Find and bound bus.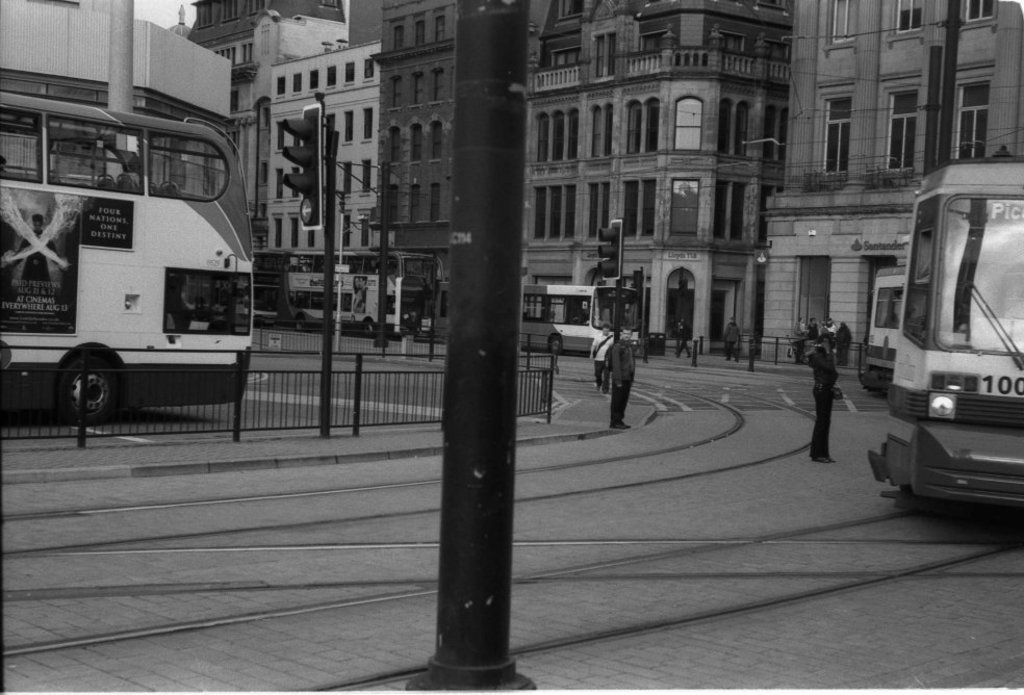
Bound: 266 251 446 341.
